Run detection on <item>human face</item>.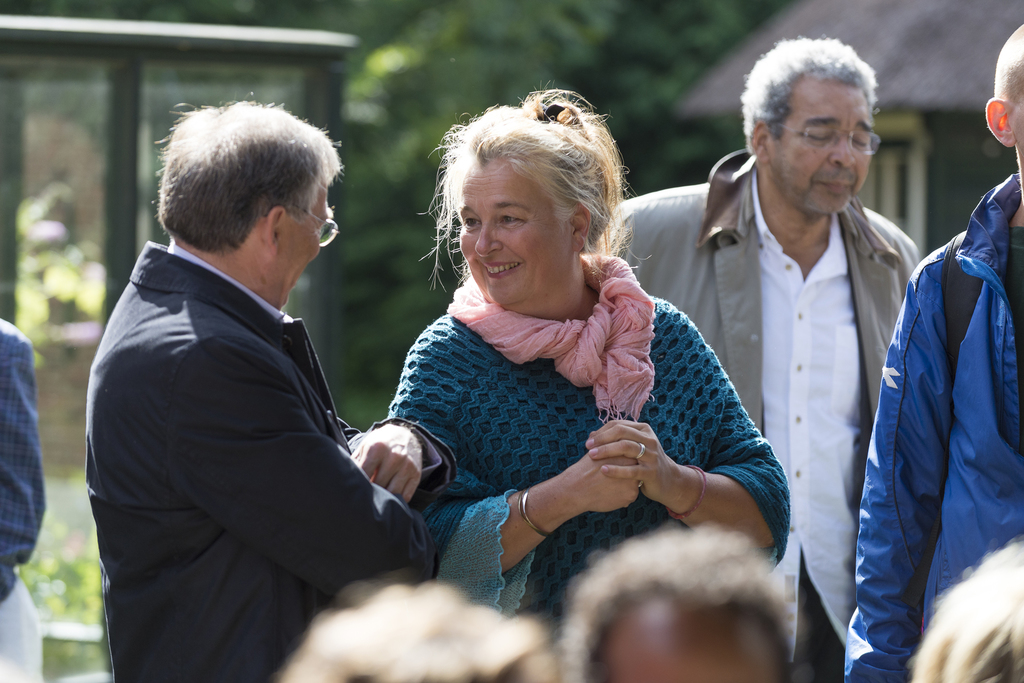
Result: pyautogui.locateOnScreen(279, 189, 330, 314).
